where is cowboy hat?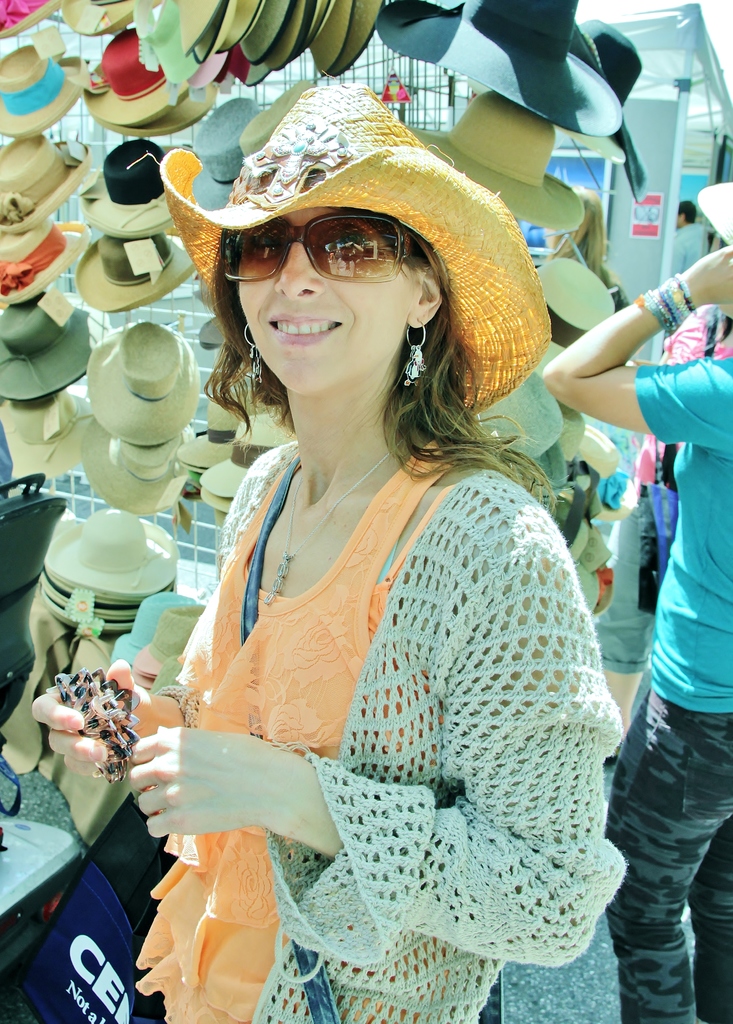
36:503:181:636.
